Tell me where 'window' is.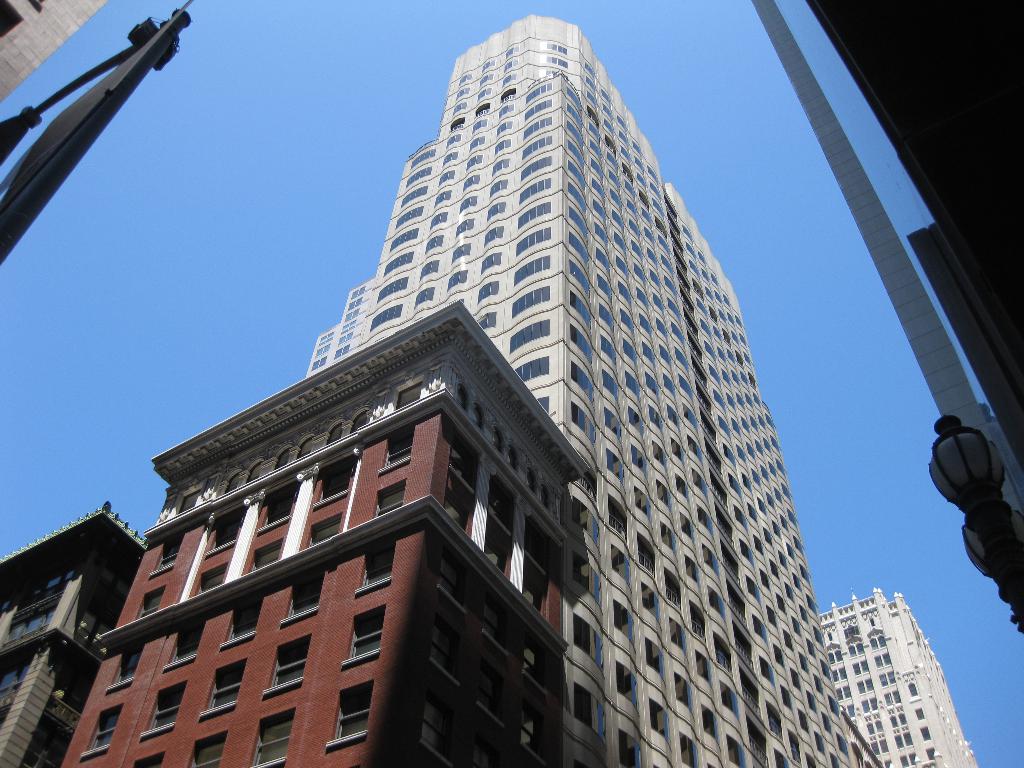
'window' is at {"x1": 170, "y1": 621, "x2": 205, "y2": 664}.
